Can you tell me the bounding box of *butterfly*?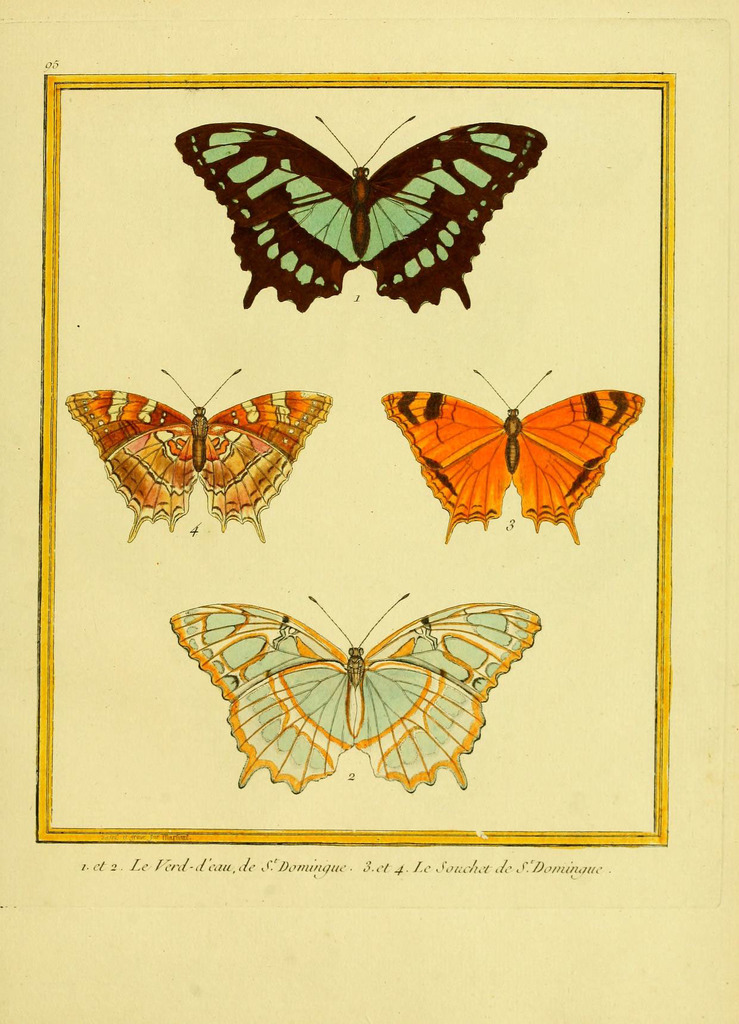
[left=370, top=364, right=640, bottom=541].
